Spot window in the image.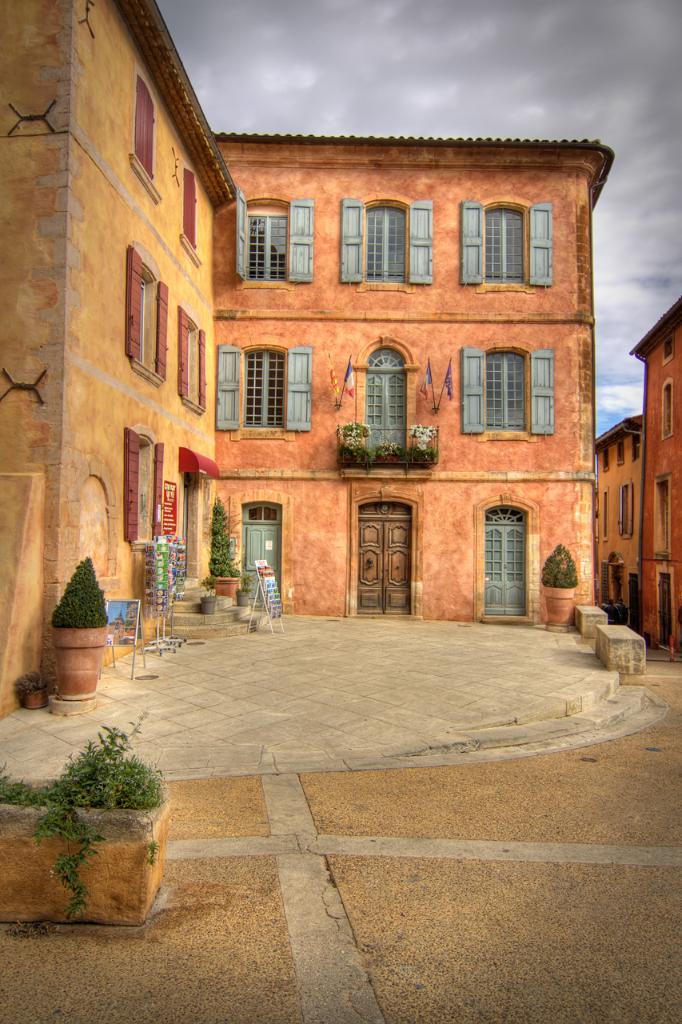
window found at <region>629, 431, 642, 459</region>.
